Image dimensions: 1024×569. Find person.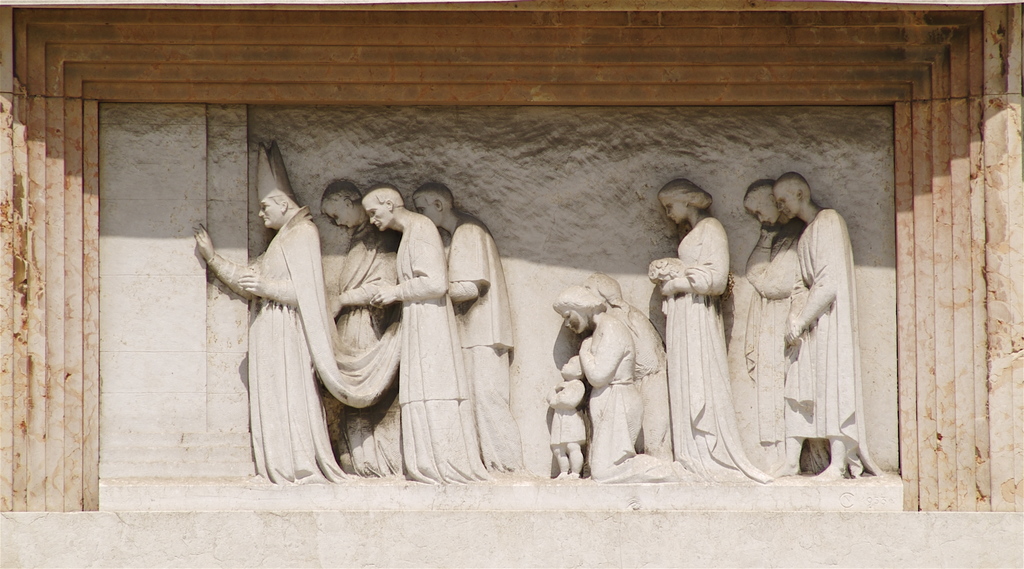
<box>743,181,799,471</box>.
